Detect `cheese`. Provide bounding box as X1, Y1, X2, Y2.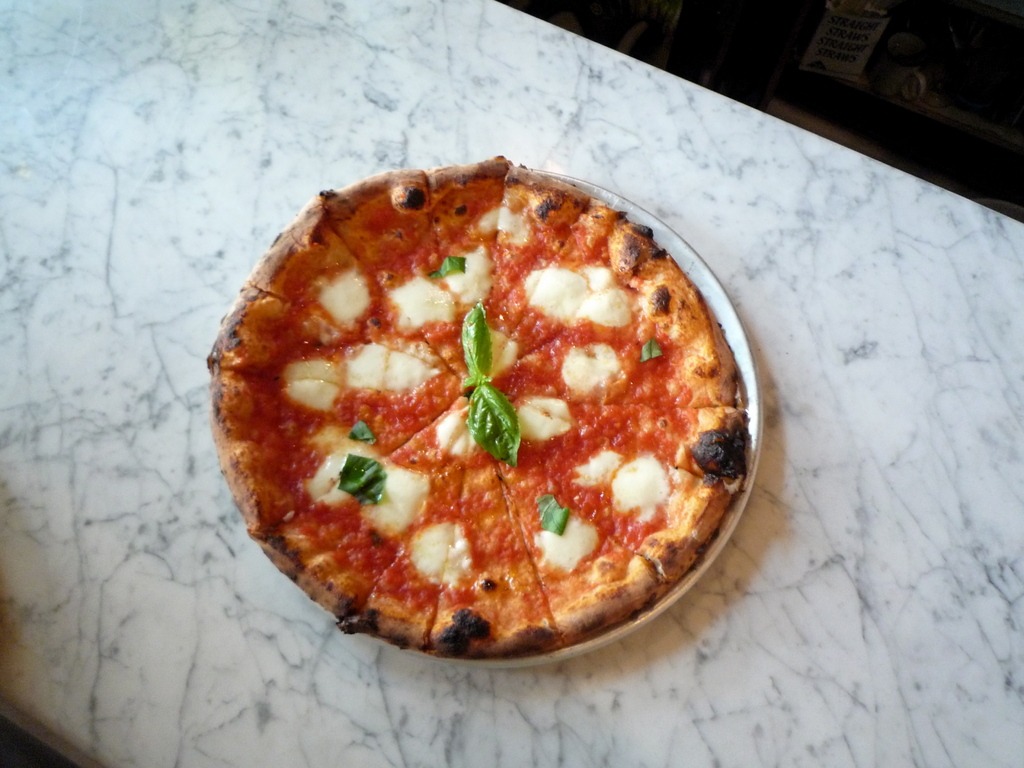
526, 261, 632, 323.
